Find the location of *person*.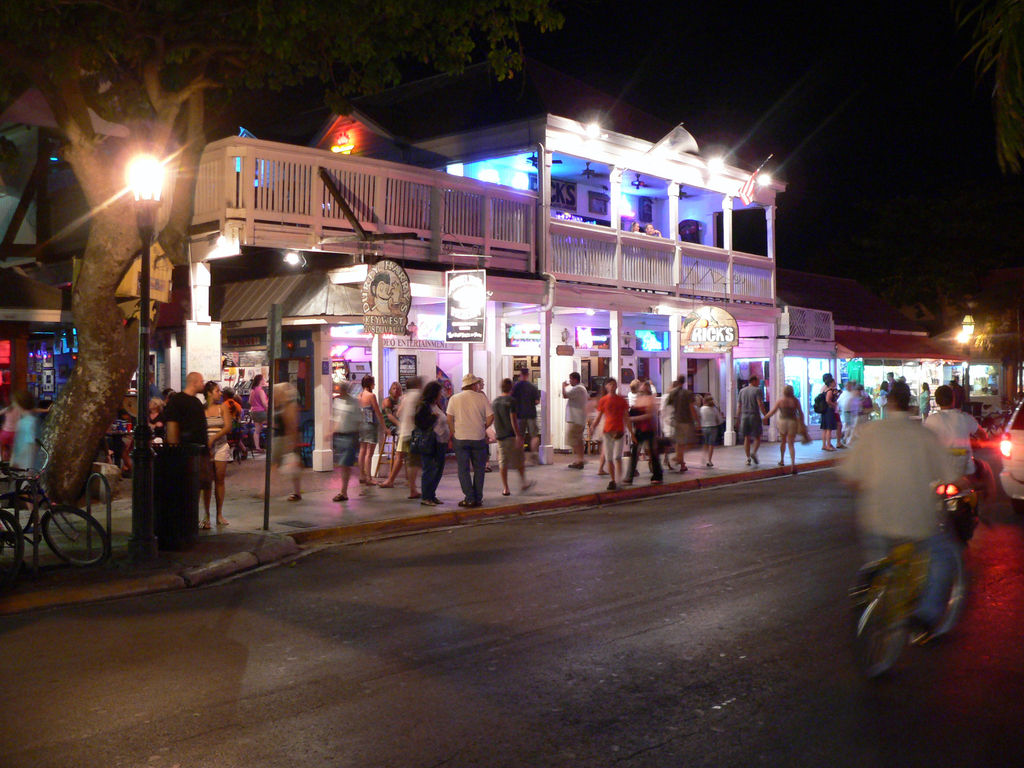
Location: region(481, 377, 533, 502).
